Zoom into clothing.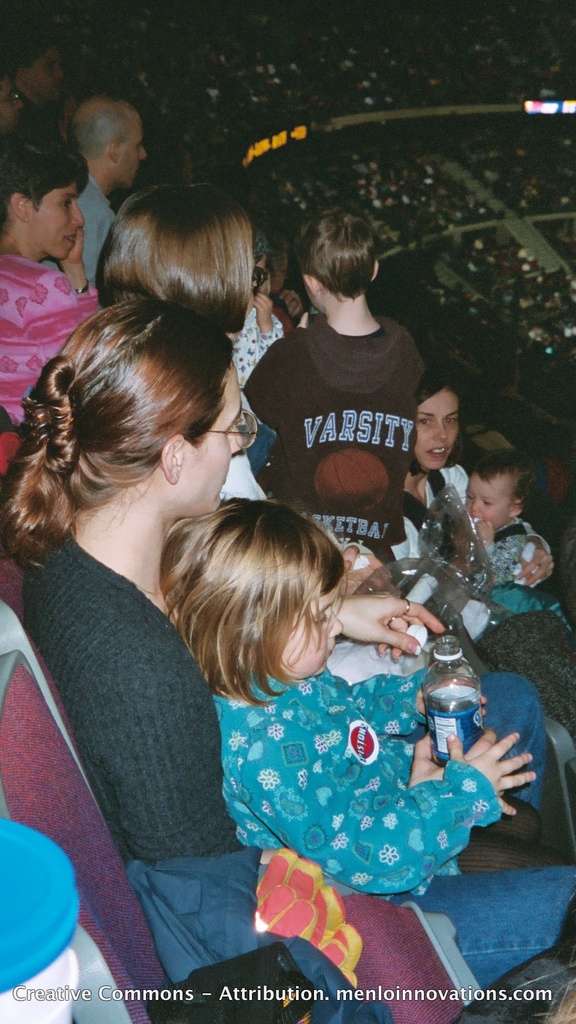
Zoom target: locate(221, 653, 509, 899).
